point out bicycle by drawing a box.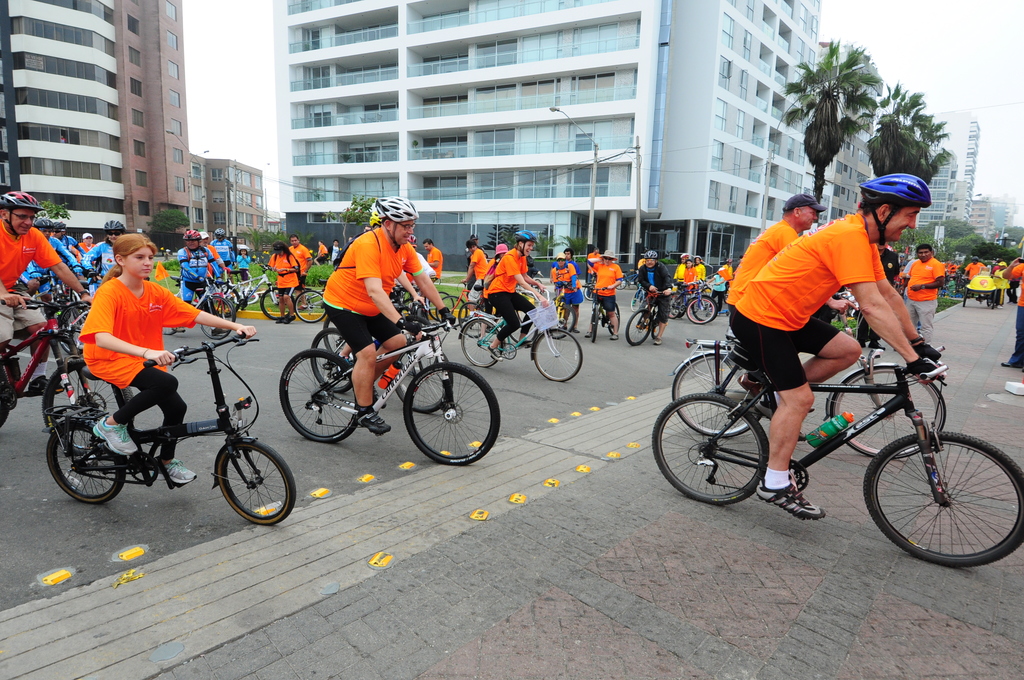
detection(460, 296, 505, 337).
